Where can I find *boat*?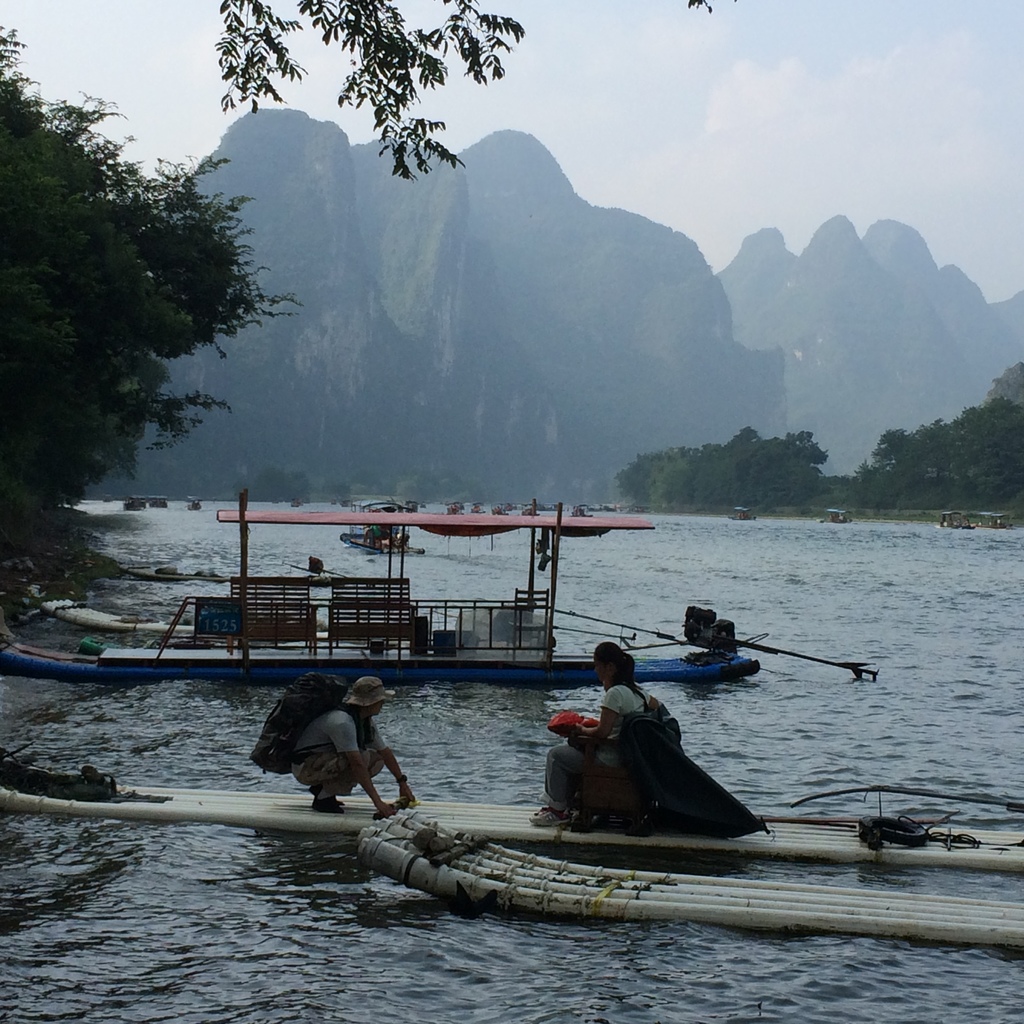
You can find it at bbox(183, 491, 205, 511).
